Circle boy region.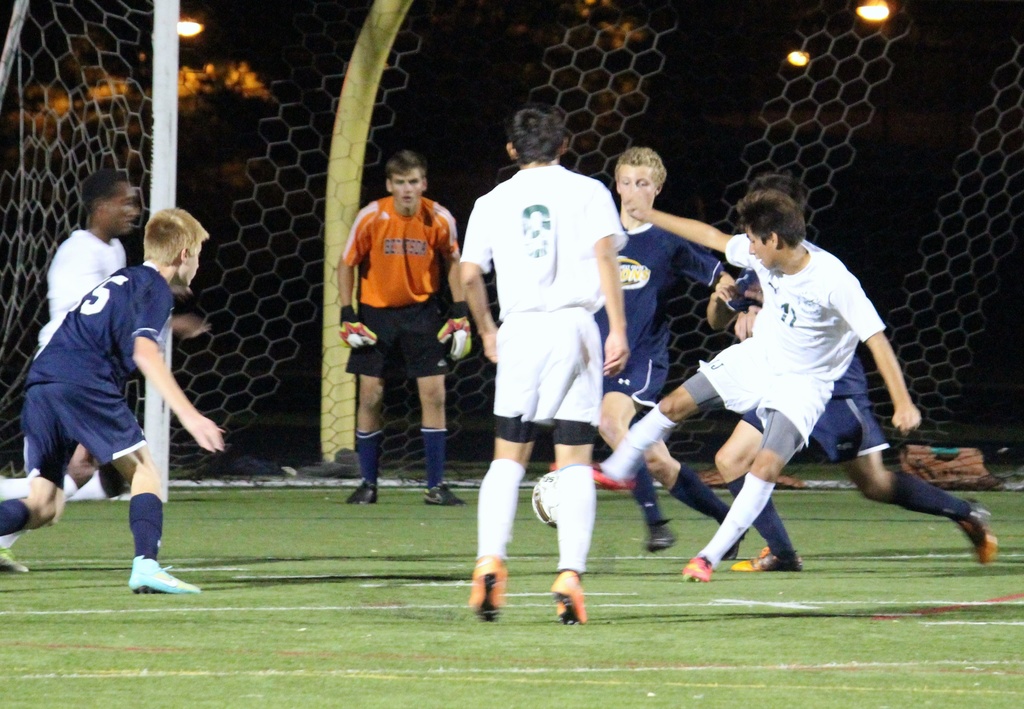
Region: <region>593, 143, 745, 567</region>.
